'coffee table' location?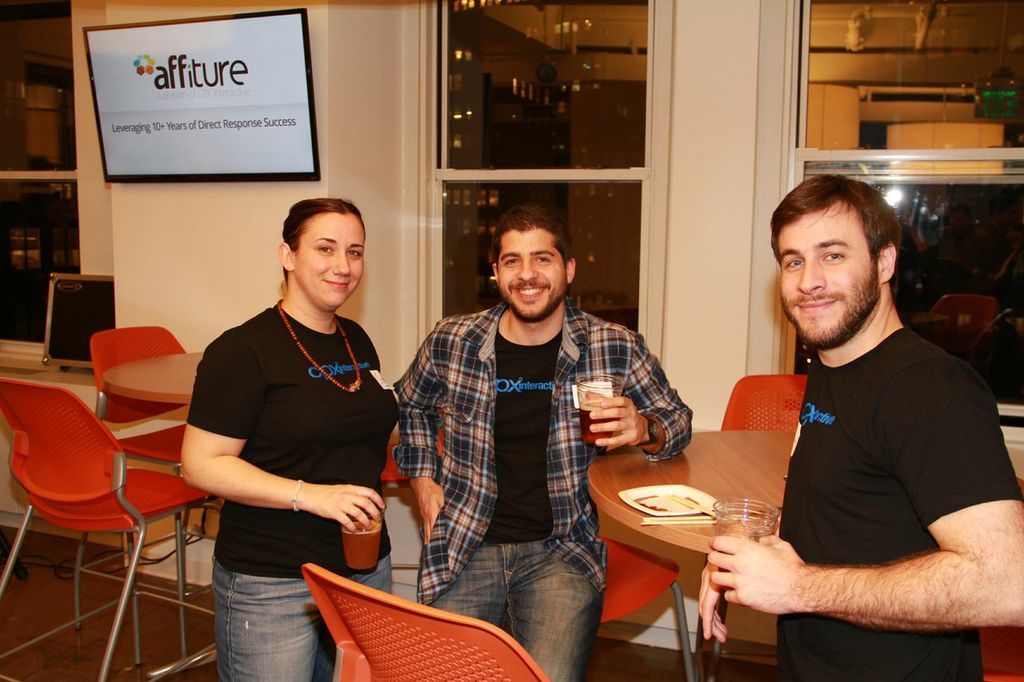
583,428,798,681
